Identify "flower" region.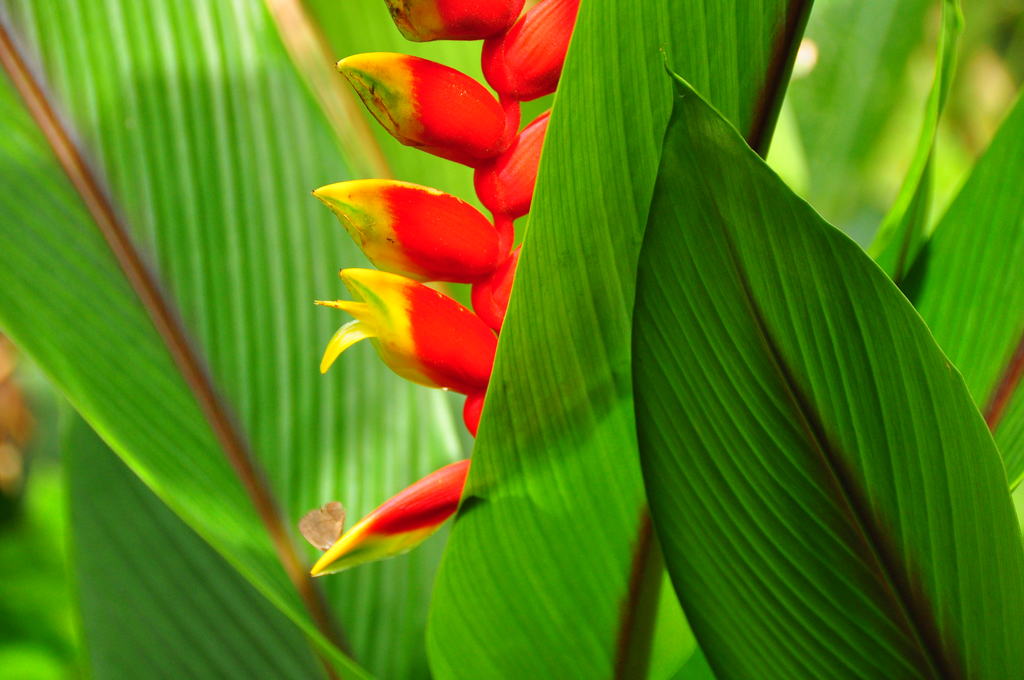
Region: <region>481, 0, 581, 106</region>.
